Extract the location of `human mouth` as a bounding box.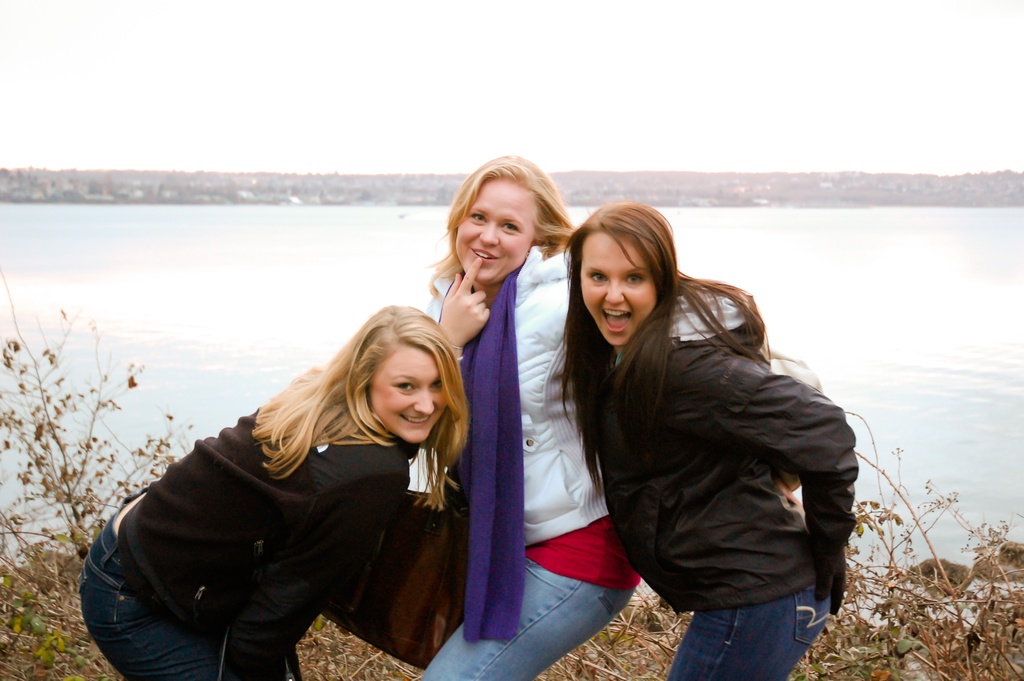
left=601, top=307, right=635, bottom=336.
